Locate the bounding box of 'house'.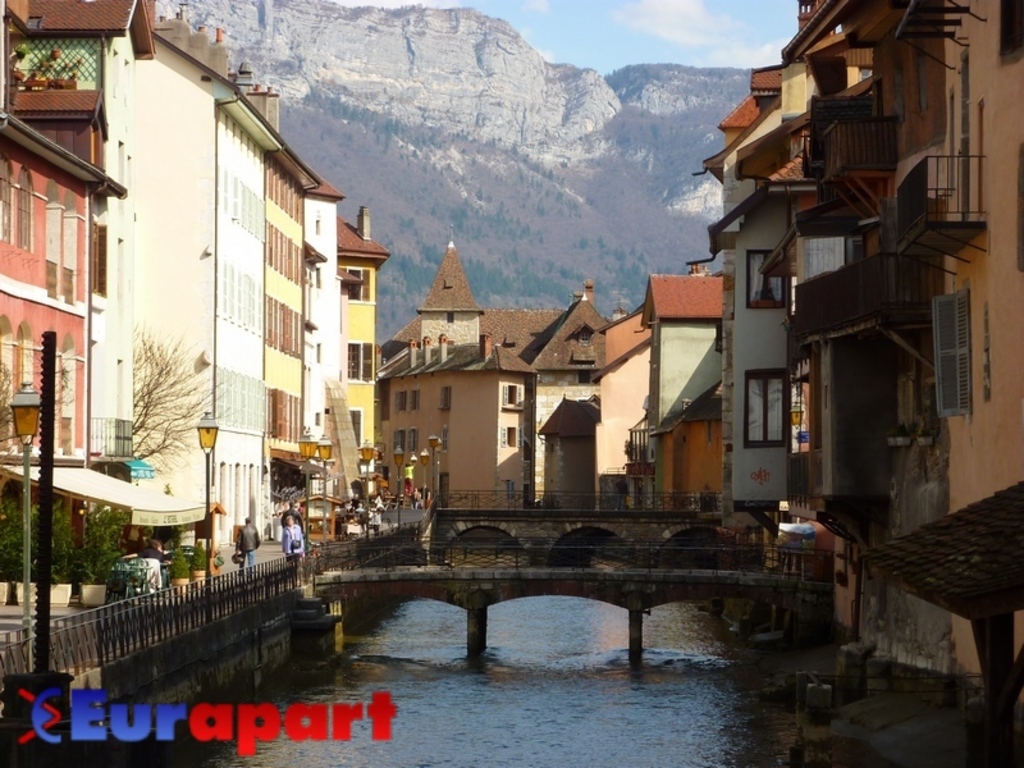
Bounding box: BBox(0, 0, 160, 562).
